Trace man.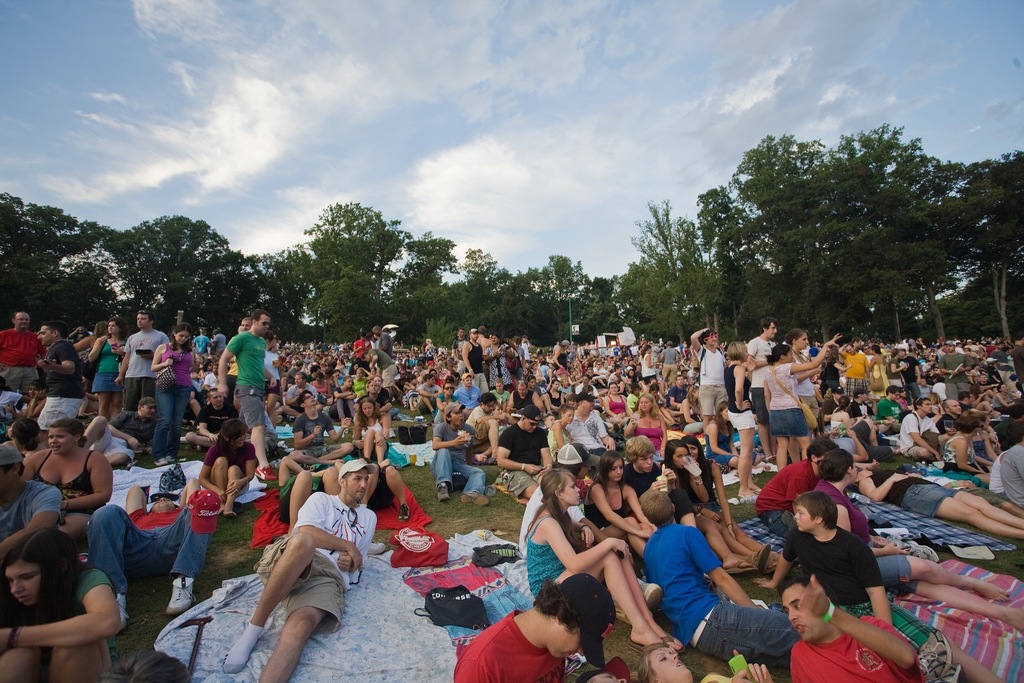
Traced to 464 393 510 464.
